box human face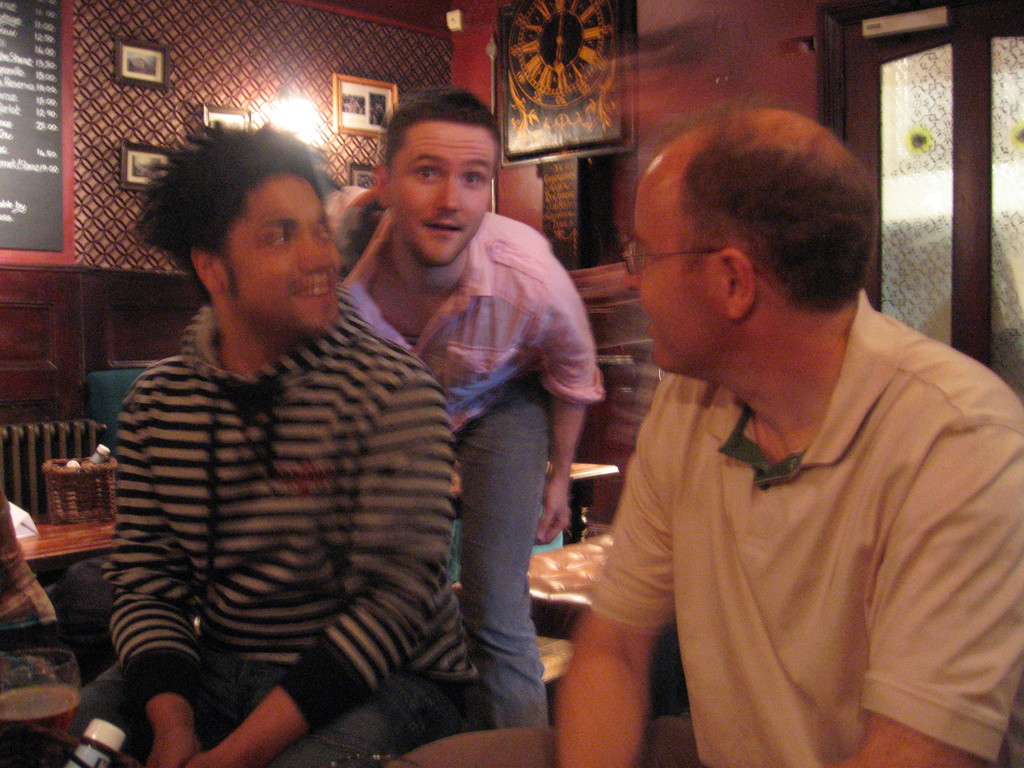
(left=391, top=122, right=493, bottom=266)
